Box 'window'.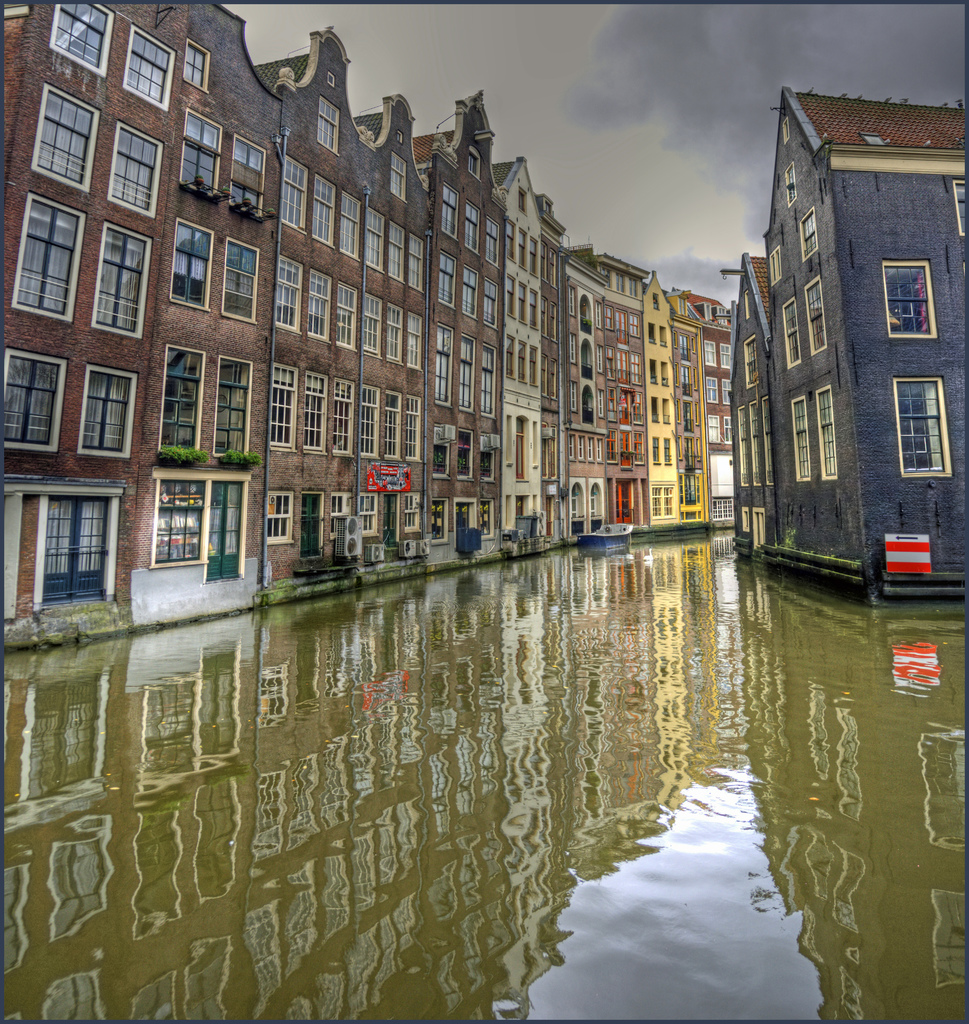
85:223:151:340.
